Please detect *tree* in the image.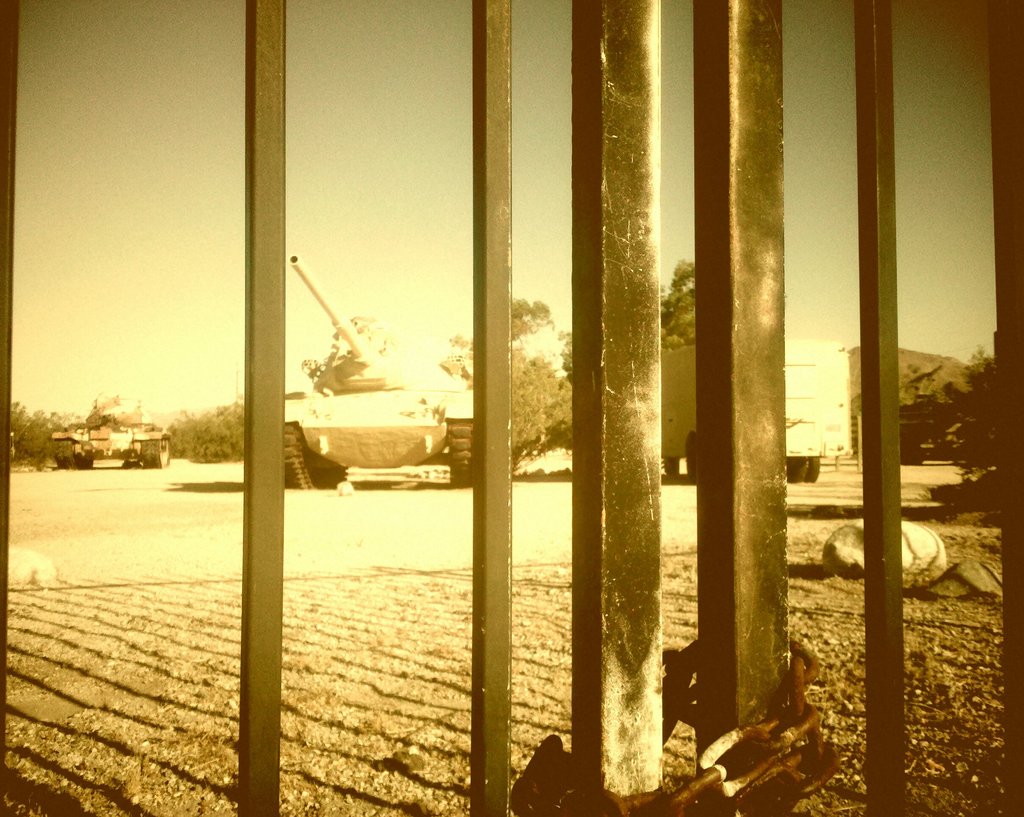
locate(483, 285, 572, 491).
